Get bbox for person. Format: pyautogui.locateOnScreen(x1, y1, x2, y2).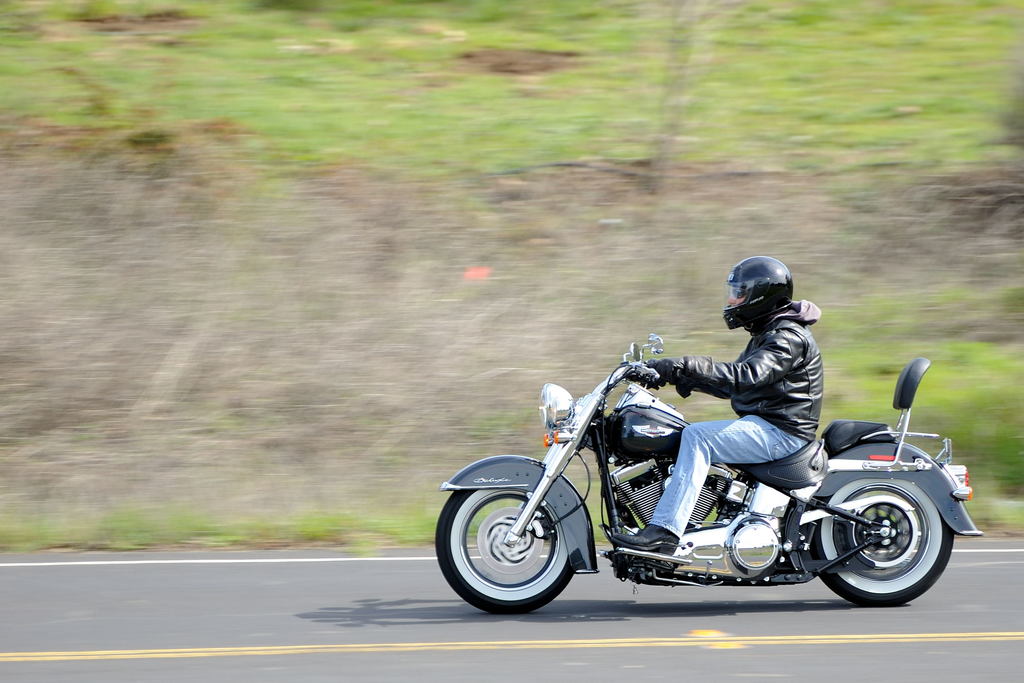
pyautogui.locateOnScreen(620, 240, 820, 556).
